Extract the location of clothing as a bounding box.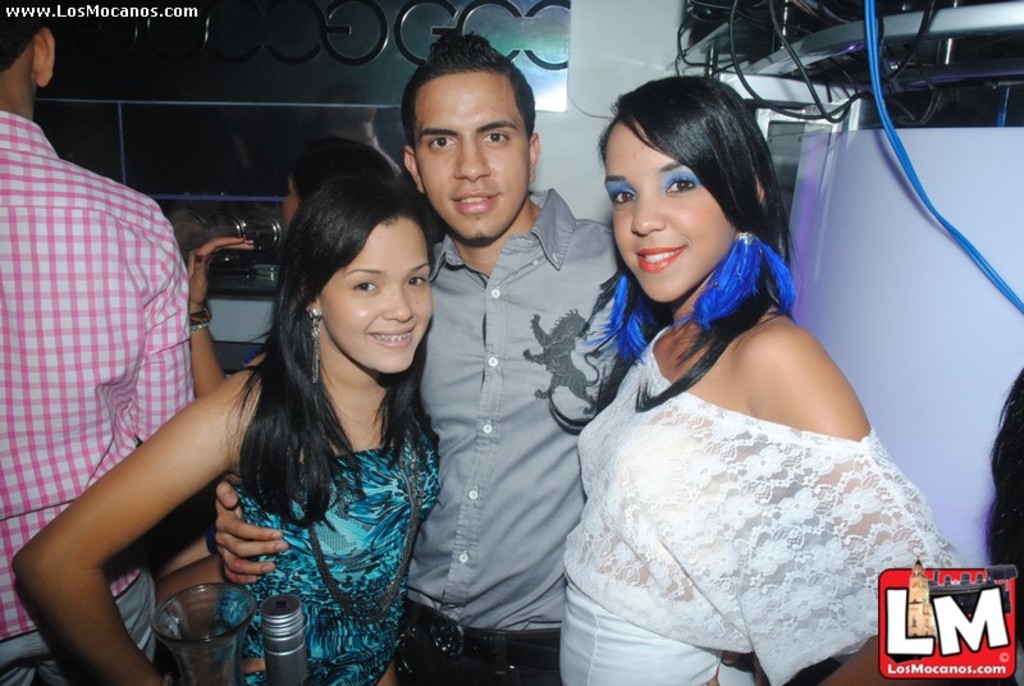
bbox=(0, 106, 195, 685).
